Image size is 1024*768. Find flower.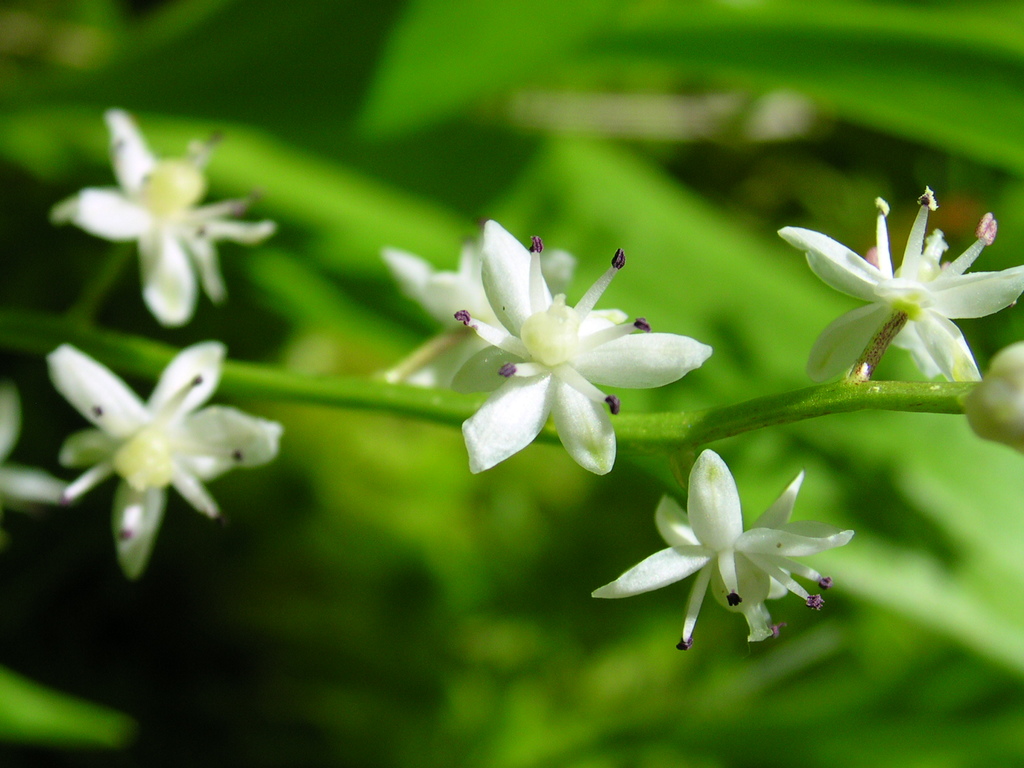
l=770, t=182, r=1023, b=385.
